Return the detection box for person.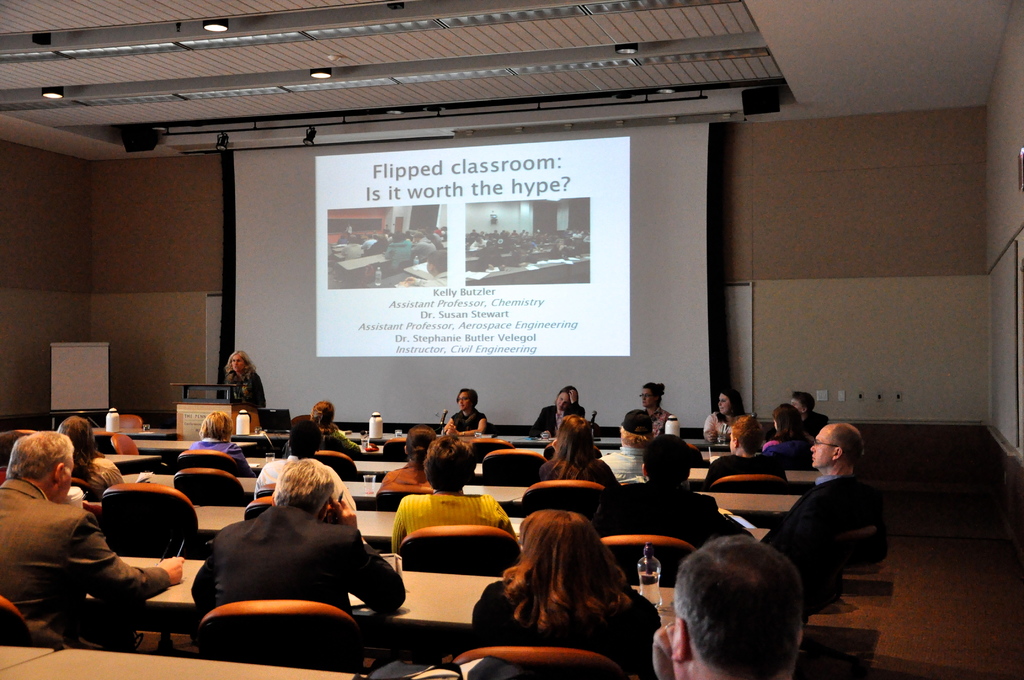
[431,231,442,250].
